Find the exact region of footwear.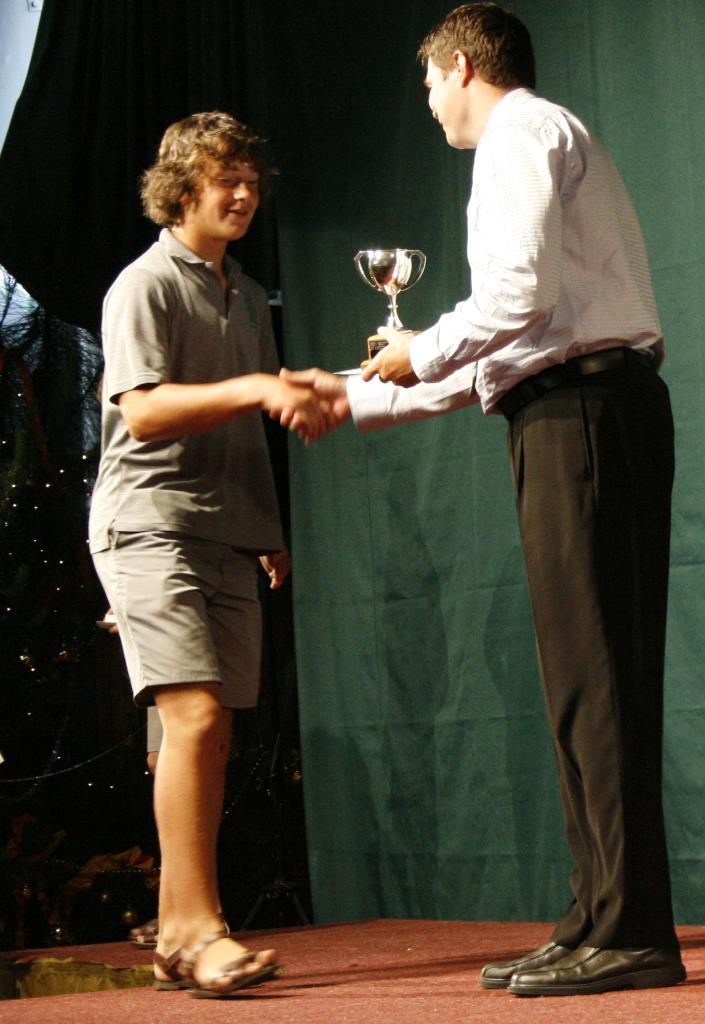
Exact region: locate(492, 922, 667, 1005).
